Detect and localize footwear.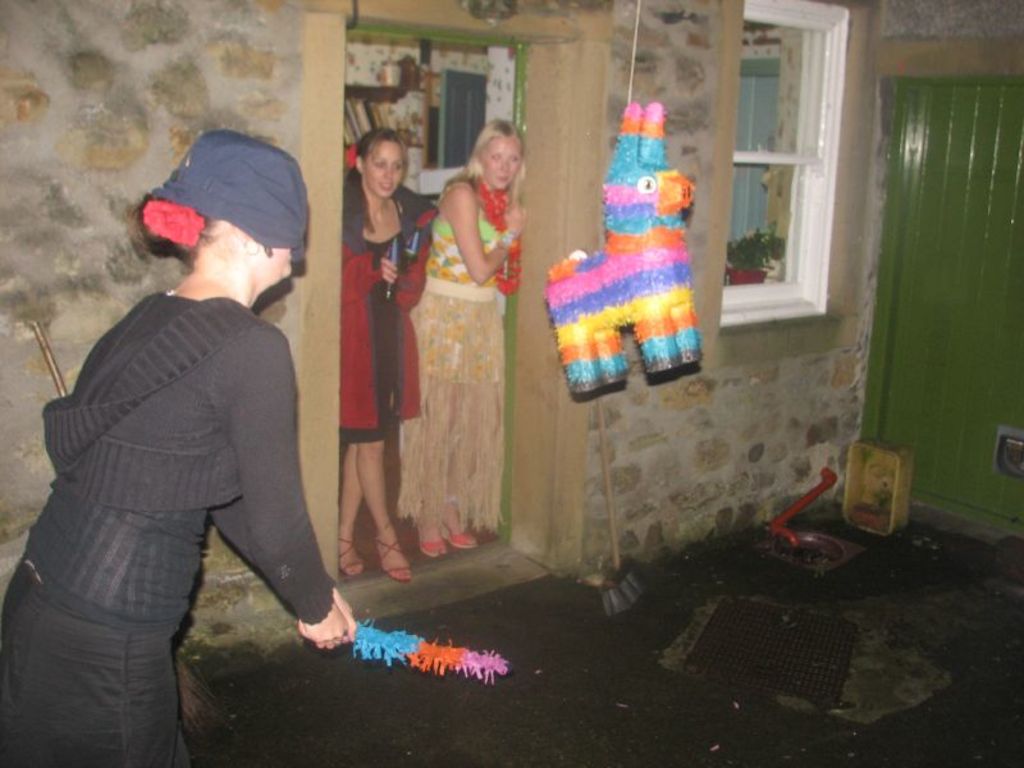
Localized at select_region(379, 540, 407, 582).
